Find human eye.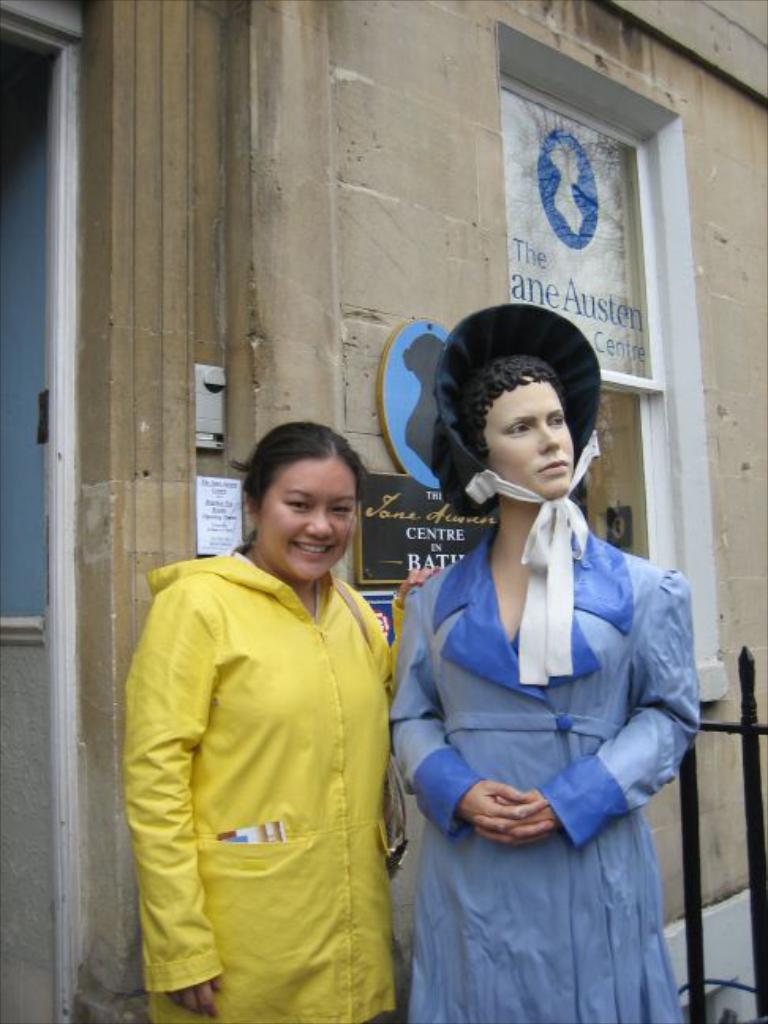
[278, 499, 314, 512].
